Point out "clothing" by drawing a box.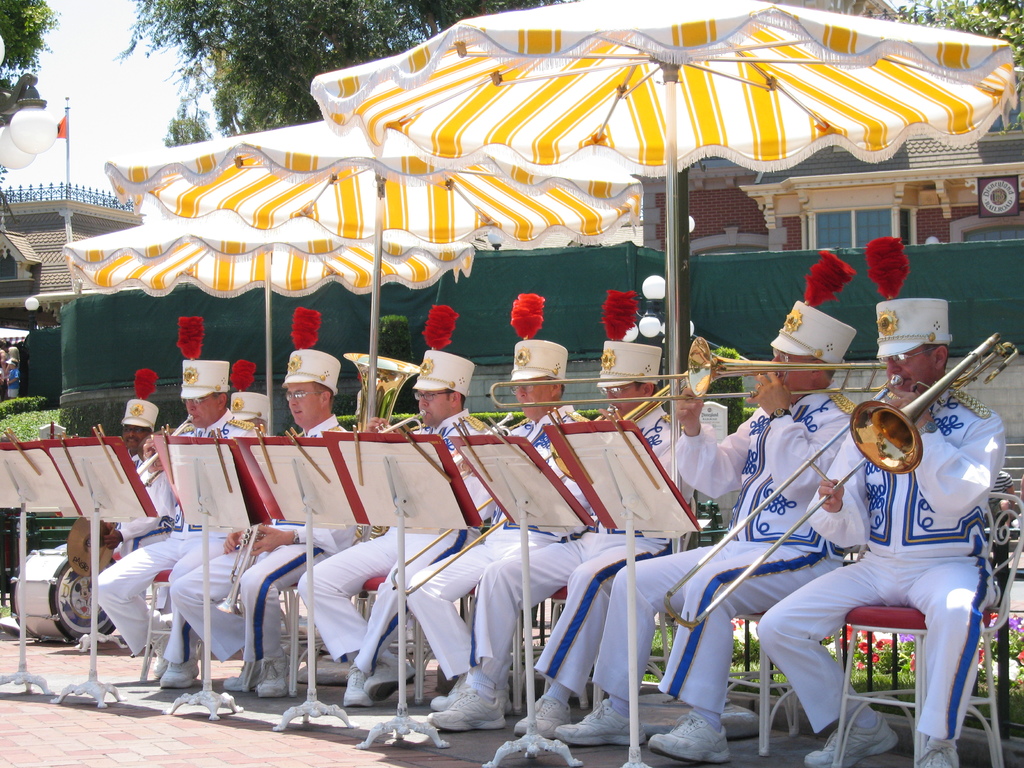
pyautogui.locateOnScreen(805, 385, 1006, 561).
